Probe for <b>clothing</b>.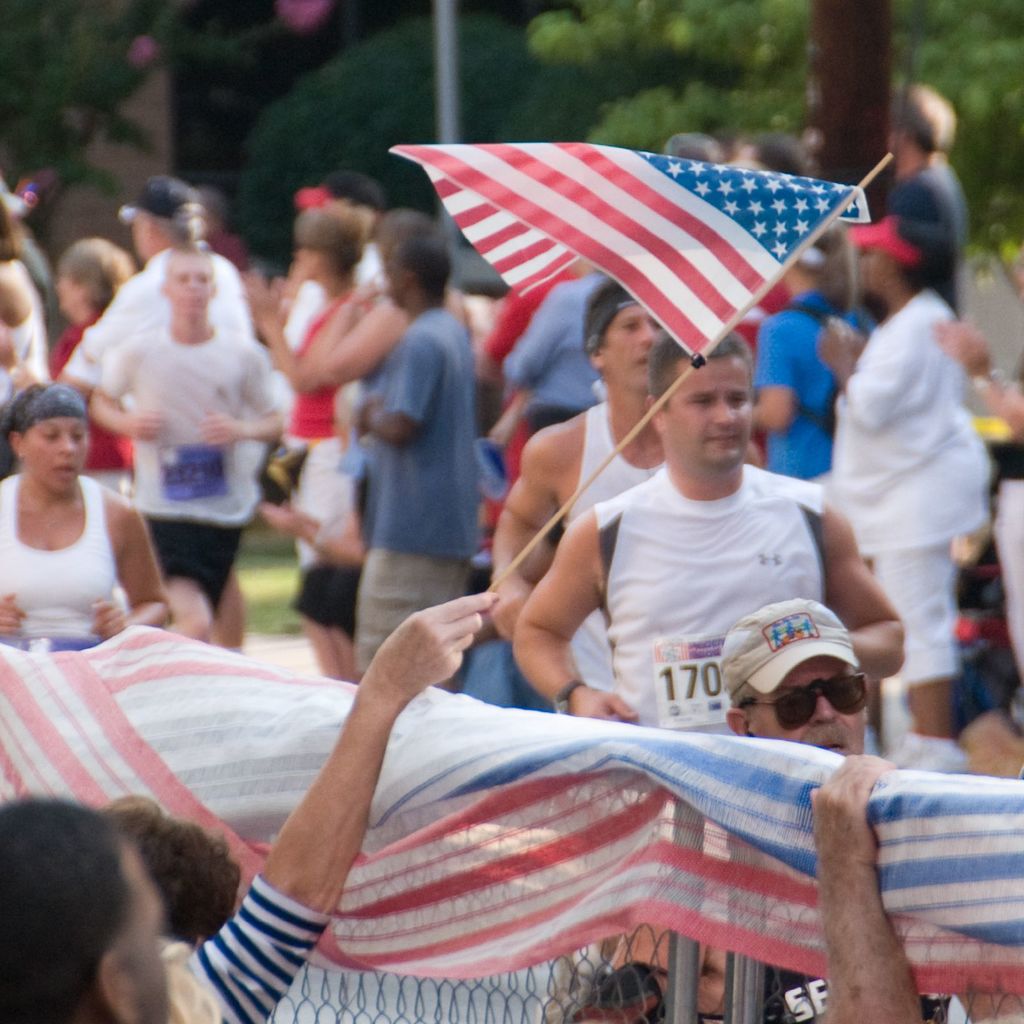
Probe result: rect(357, 312, 483, 683).
